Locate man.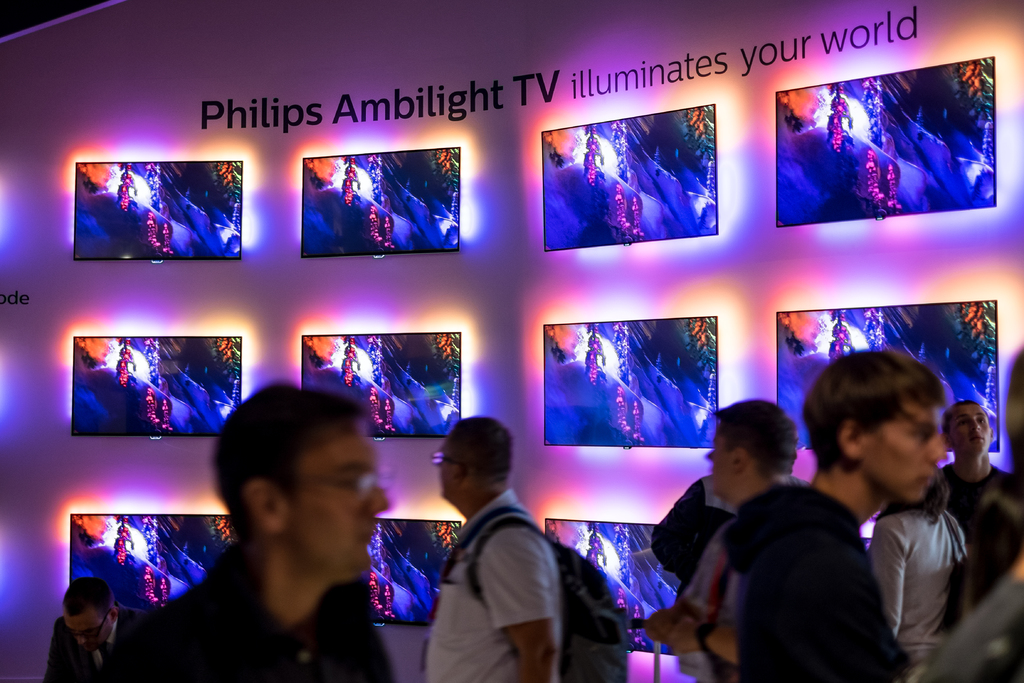
Bounding box: crop(727, 355, 942, 682).
